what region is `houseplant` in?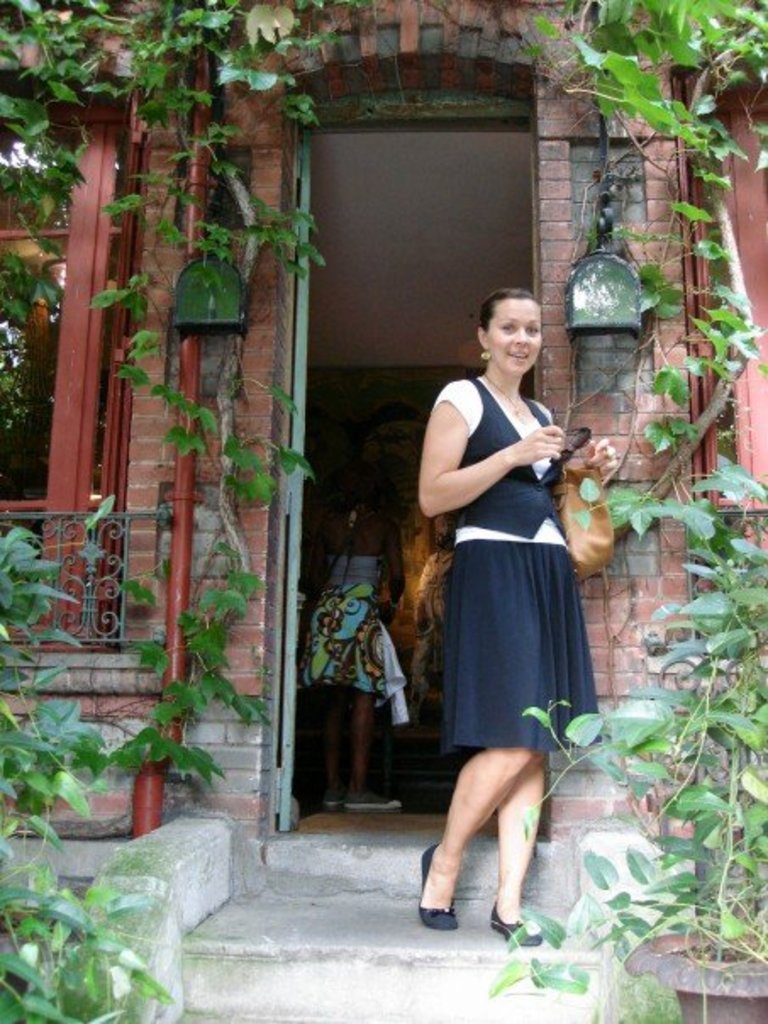
[left=483, top=454, right=766, bottom=1022].
